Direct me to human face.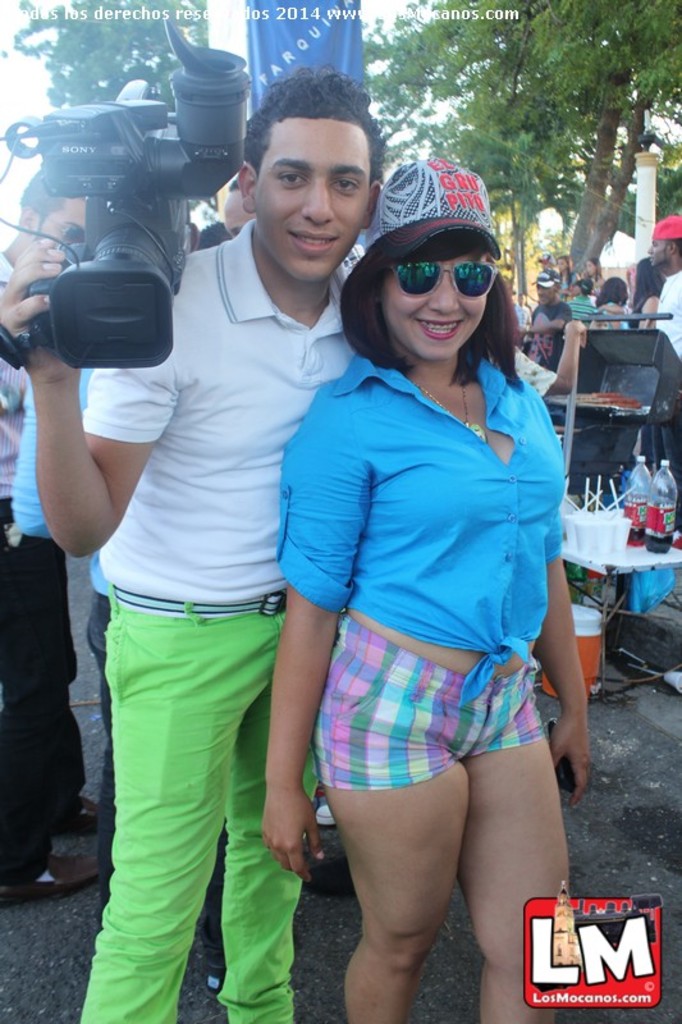
Direction: 650 239 672 264.
